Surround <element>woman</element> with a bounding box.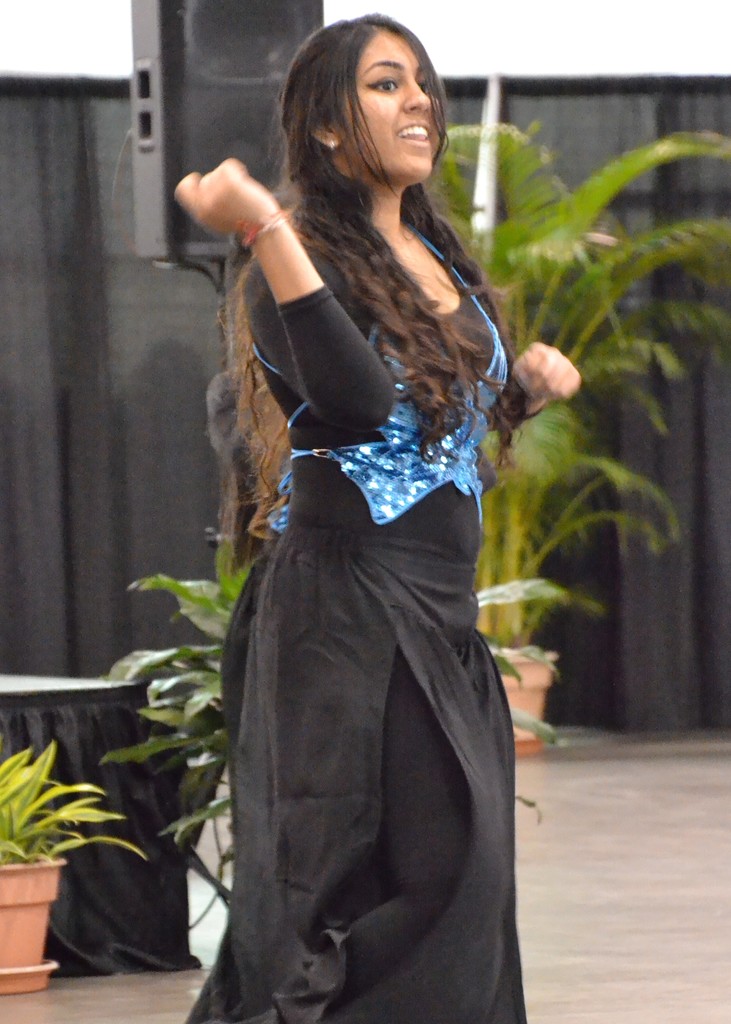
region(172, 4, 569, 1023).
